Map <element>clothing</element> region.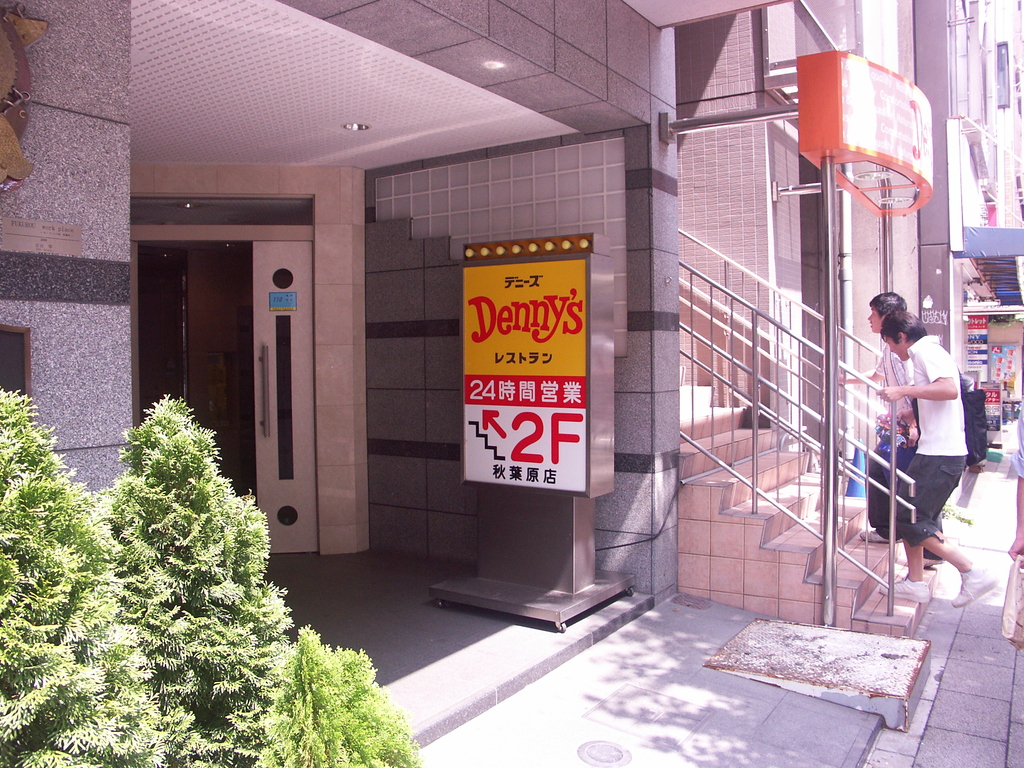
Mapped to <region>867, 433, 920, 534</region>.
